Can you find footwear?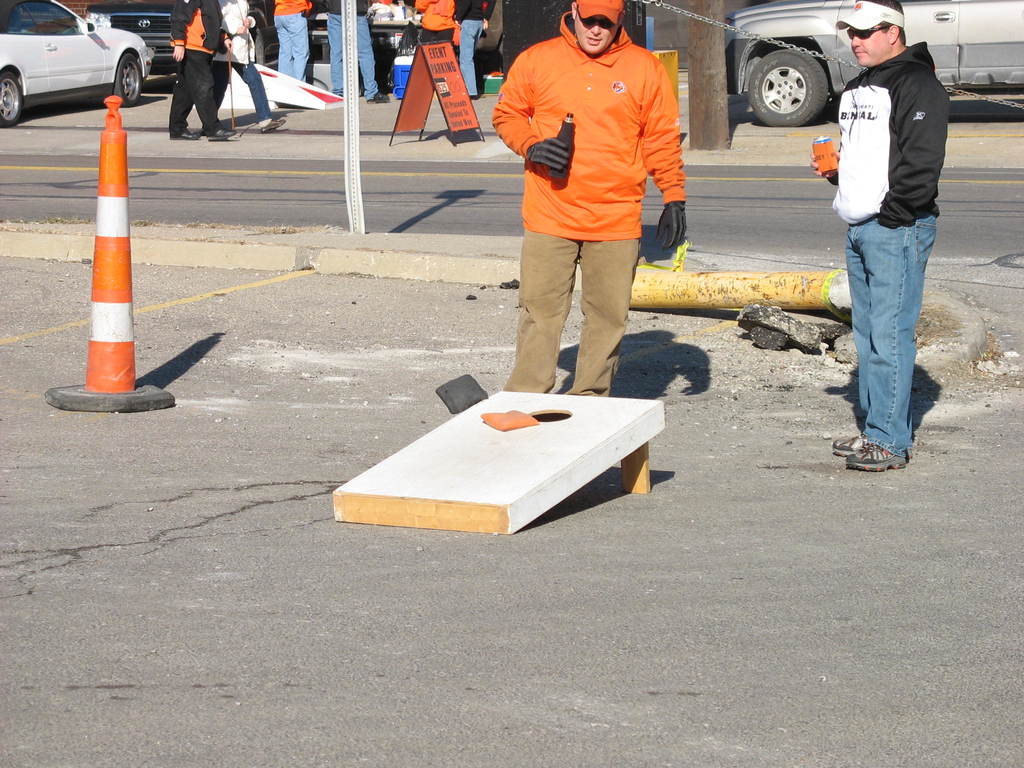
Yes, bounding box: bbox=[168, 129, 200, 140].
